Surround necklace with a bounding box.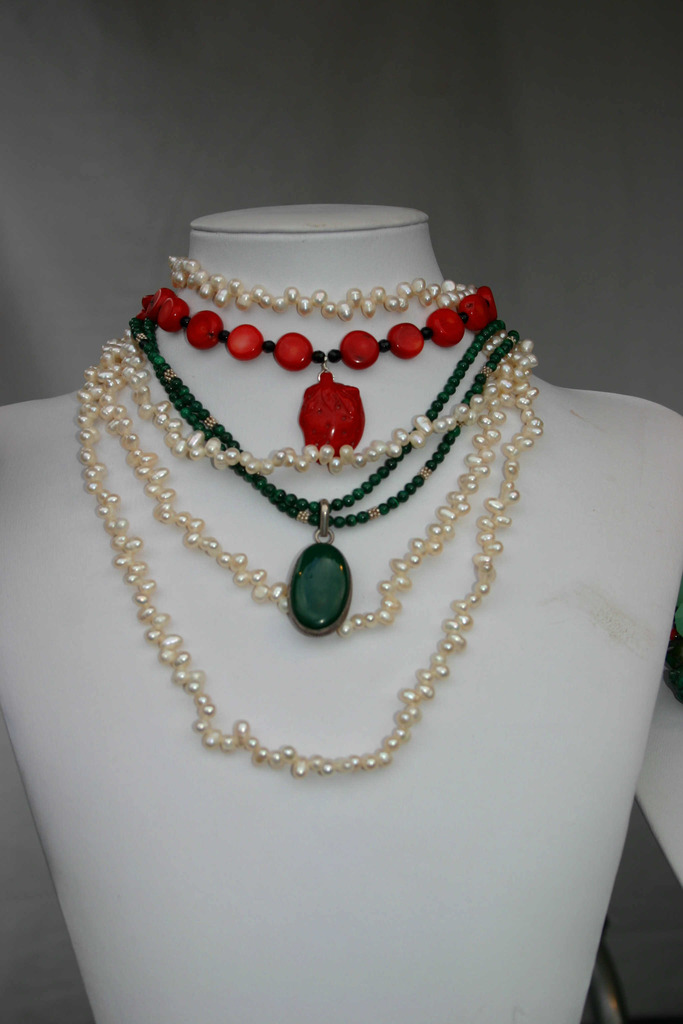
[x1=136, y1=285, x2=499, y2=452].
